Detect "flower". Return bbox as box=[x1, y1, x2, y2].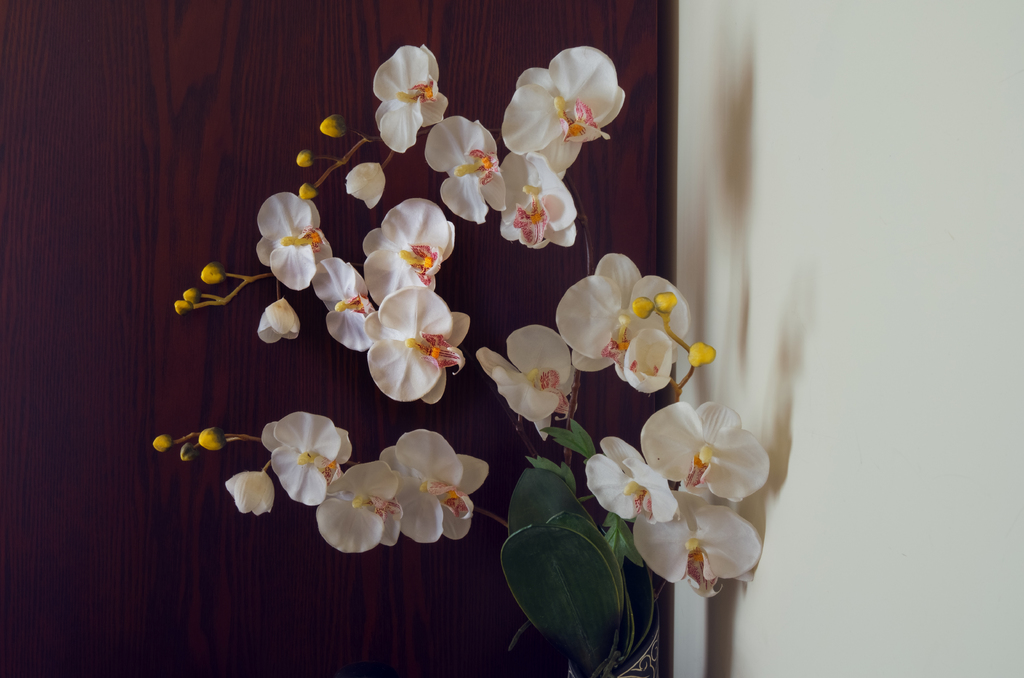
box=[152, 433, 178, 454].
